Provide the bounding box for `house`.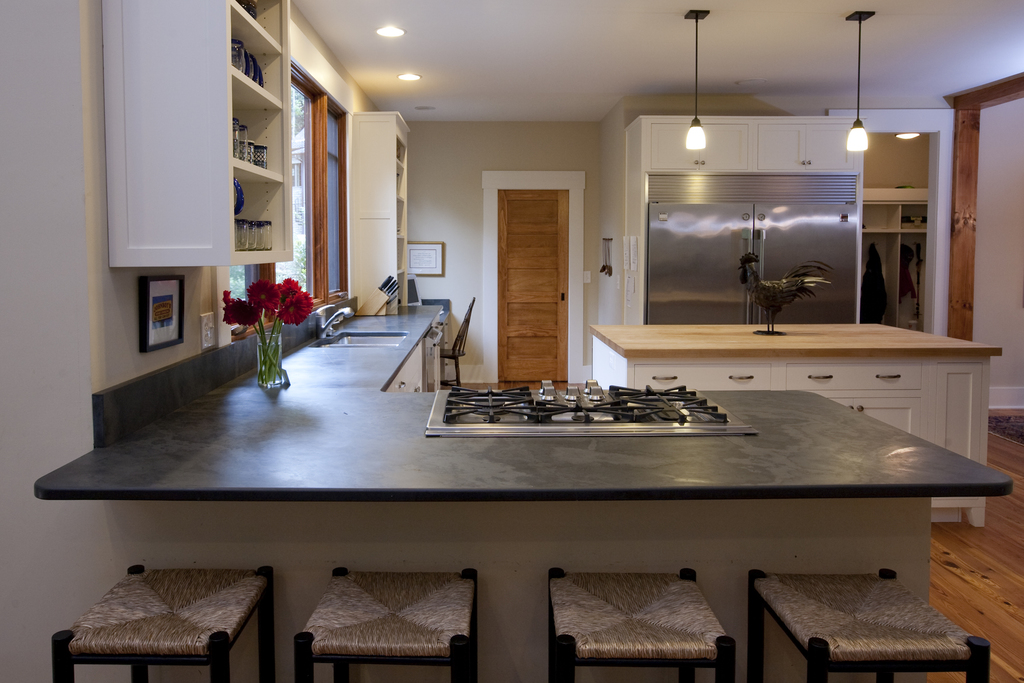
<bbox>0, 0, 1022, 682</bbox>.
